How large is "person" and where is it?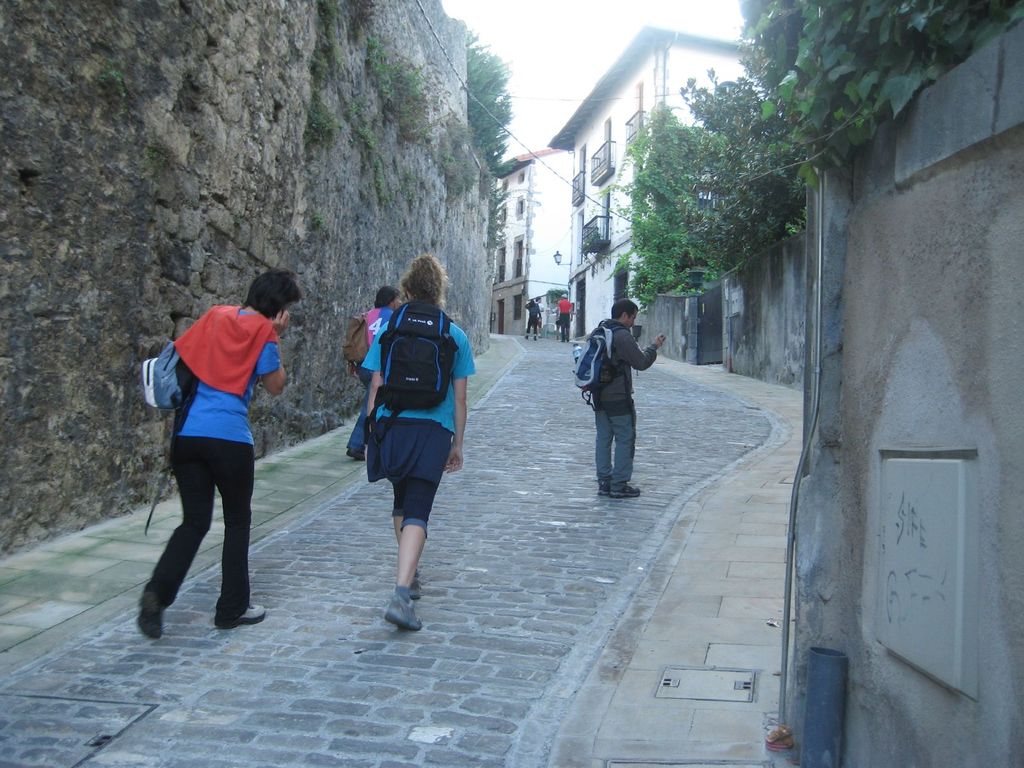
Bounding box: region(591, 298, 668, 498).
